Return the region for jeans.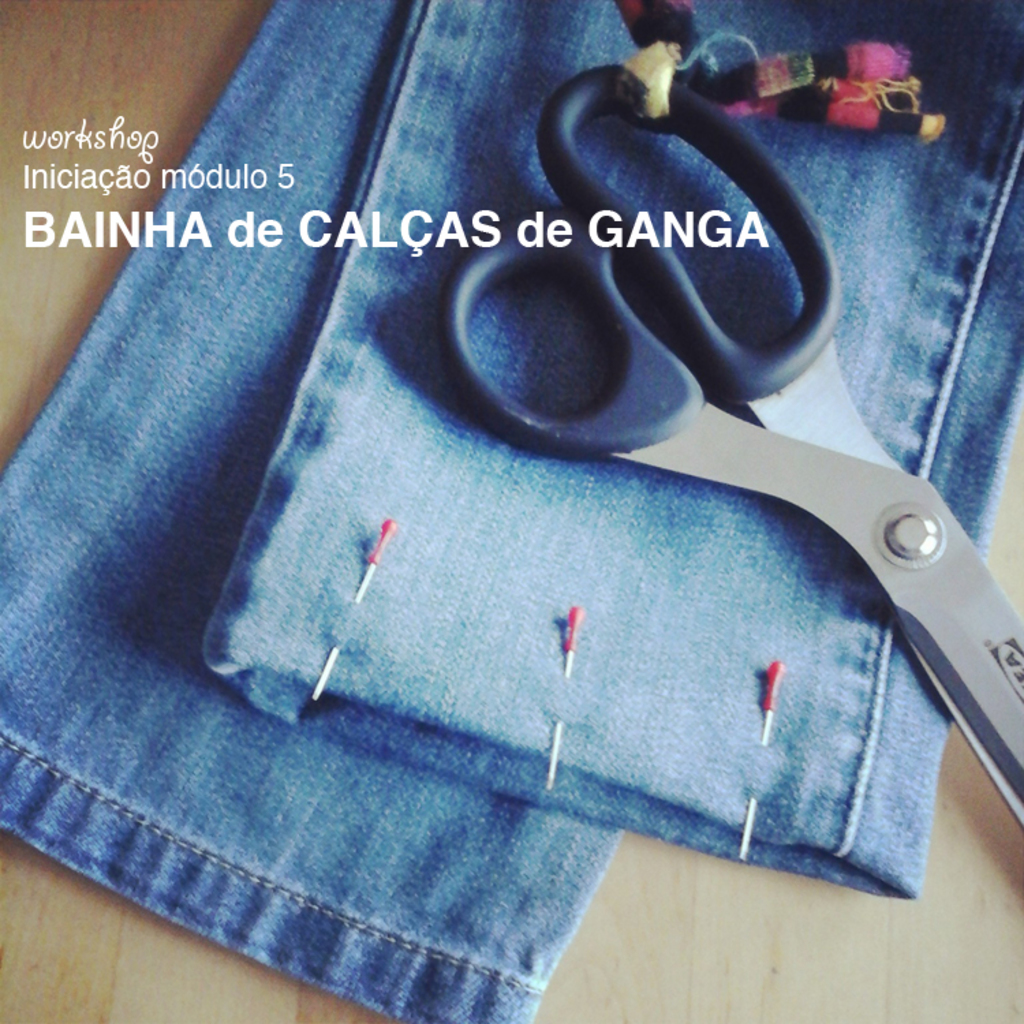
bbox=[0, 0, 1023, 1023].
